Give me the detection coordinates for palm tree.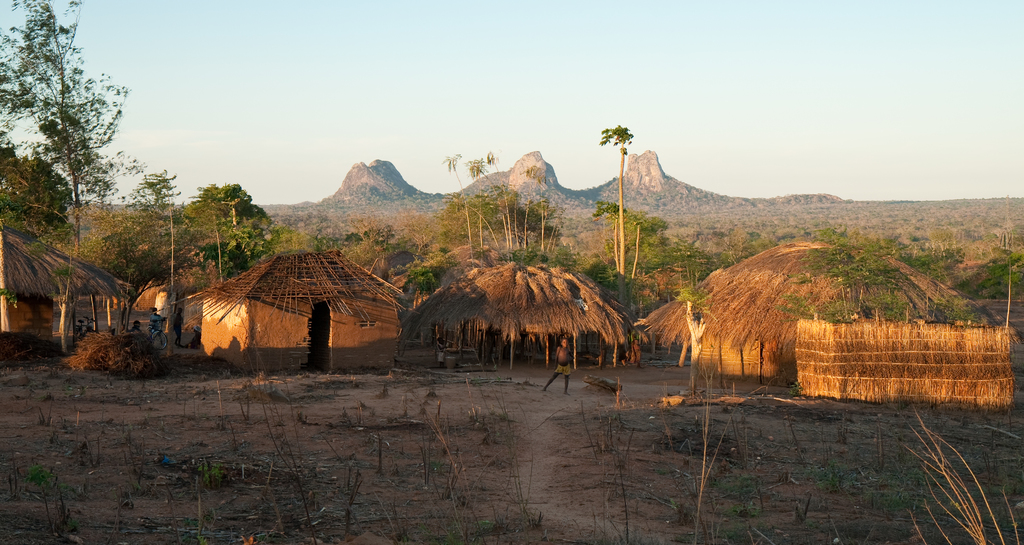
BBox(137, 172, 192, 300).
